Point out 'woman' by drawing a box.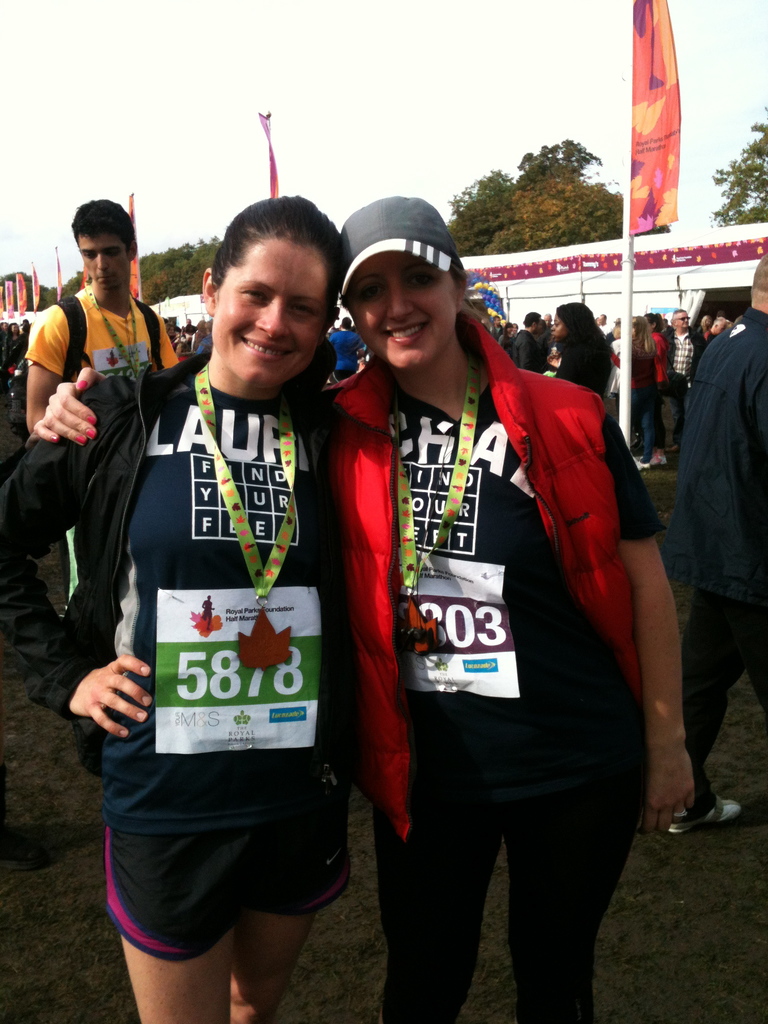
left=0, top=193, right=351, bottom=1023.
